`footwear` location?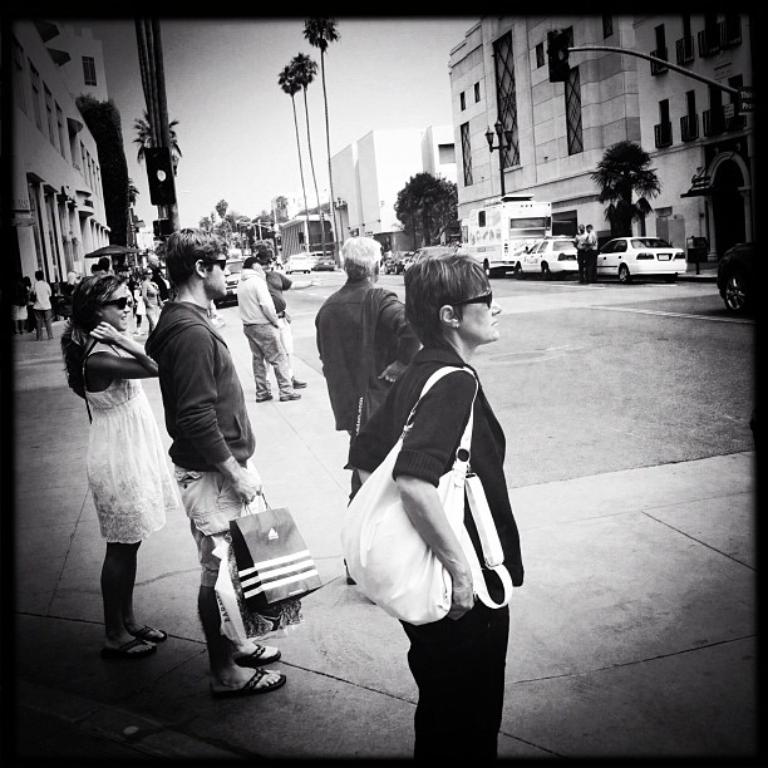
Rect(255, 393, 270, 404)
